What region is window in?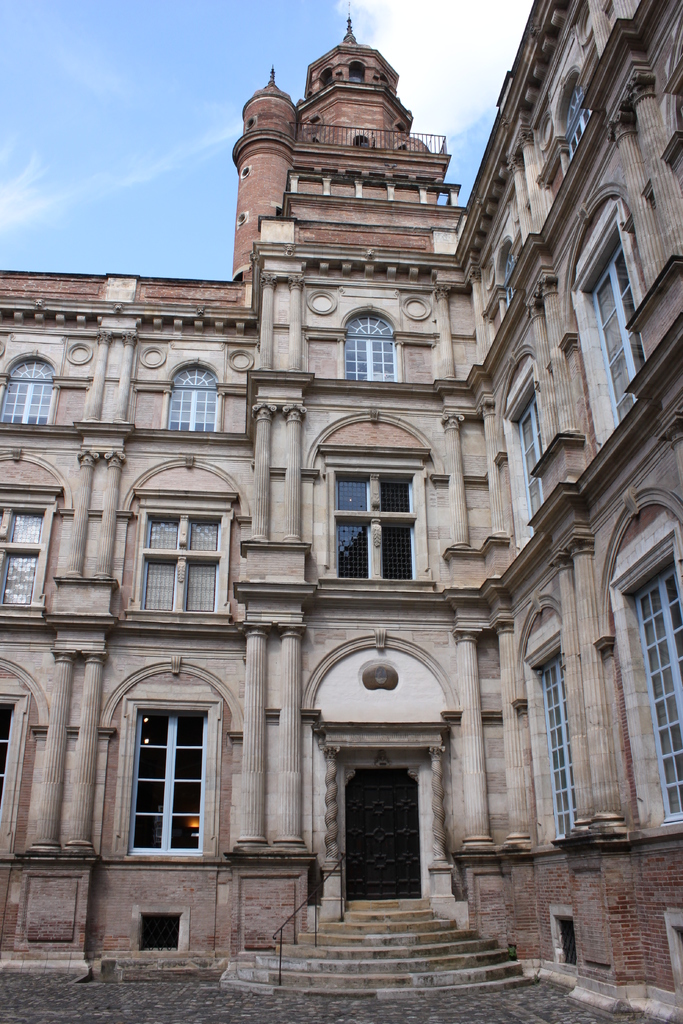
l=559, t=182, r=650, b=476.
